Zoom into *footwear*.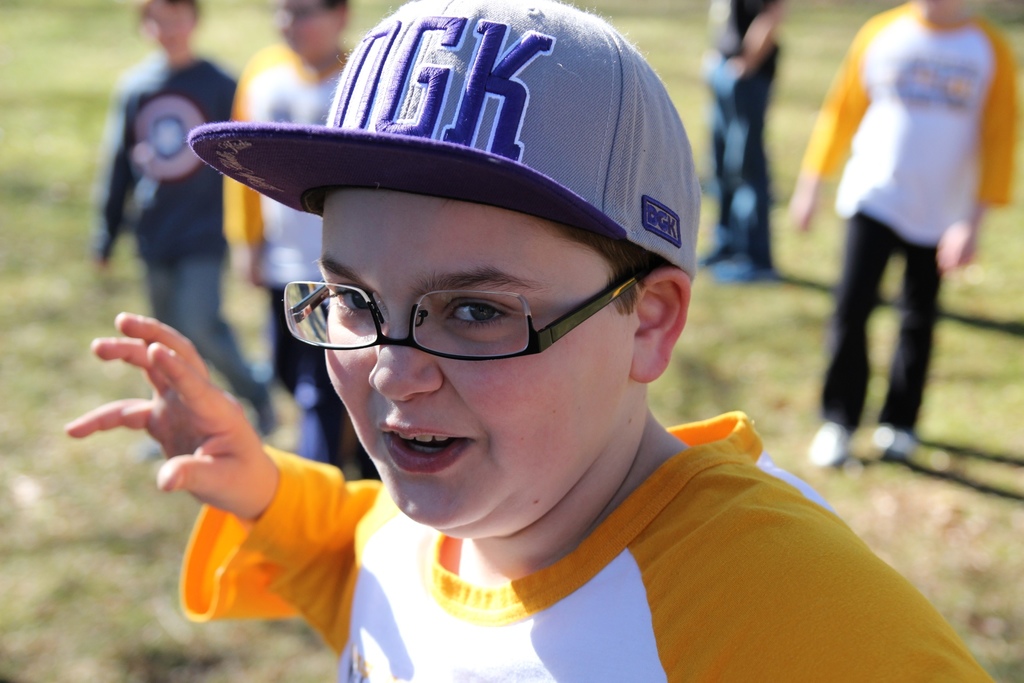
Zoom target: region(804, 423, 848, 467).
